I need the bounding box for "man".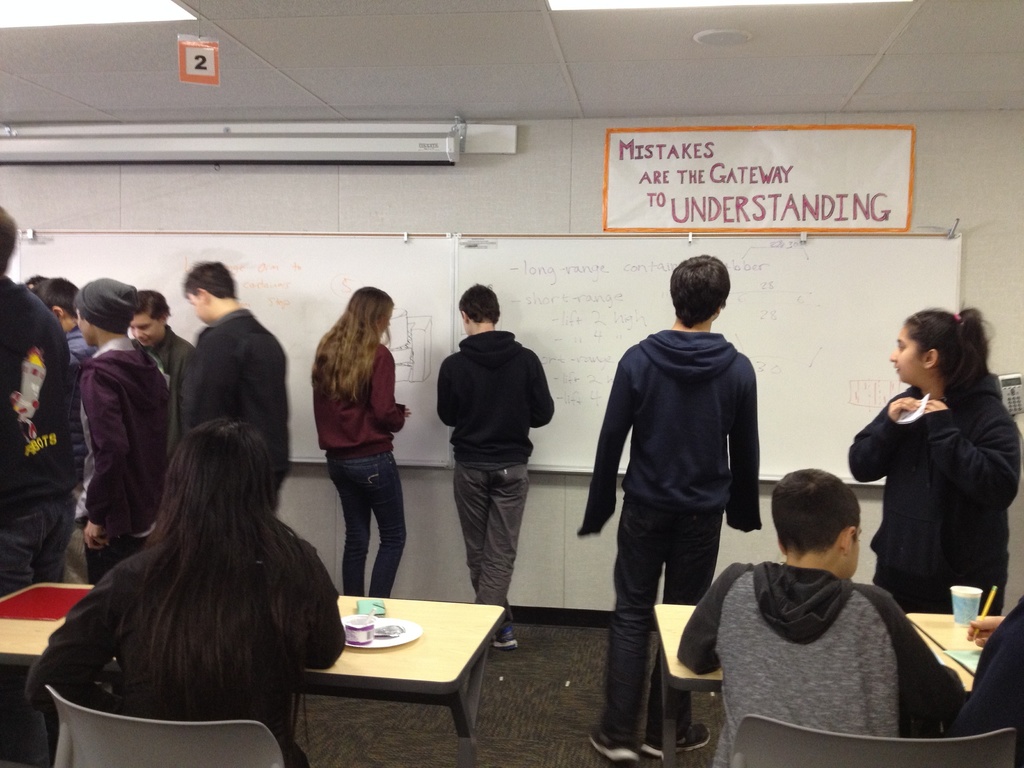
Here it is: detection(132, 288, 191, 392).
